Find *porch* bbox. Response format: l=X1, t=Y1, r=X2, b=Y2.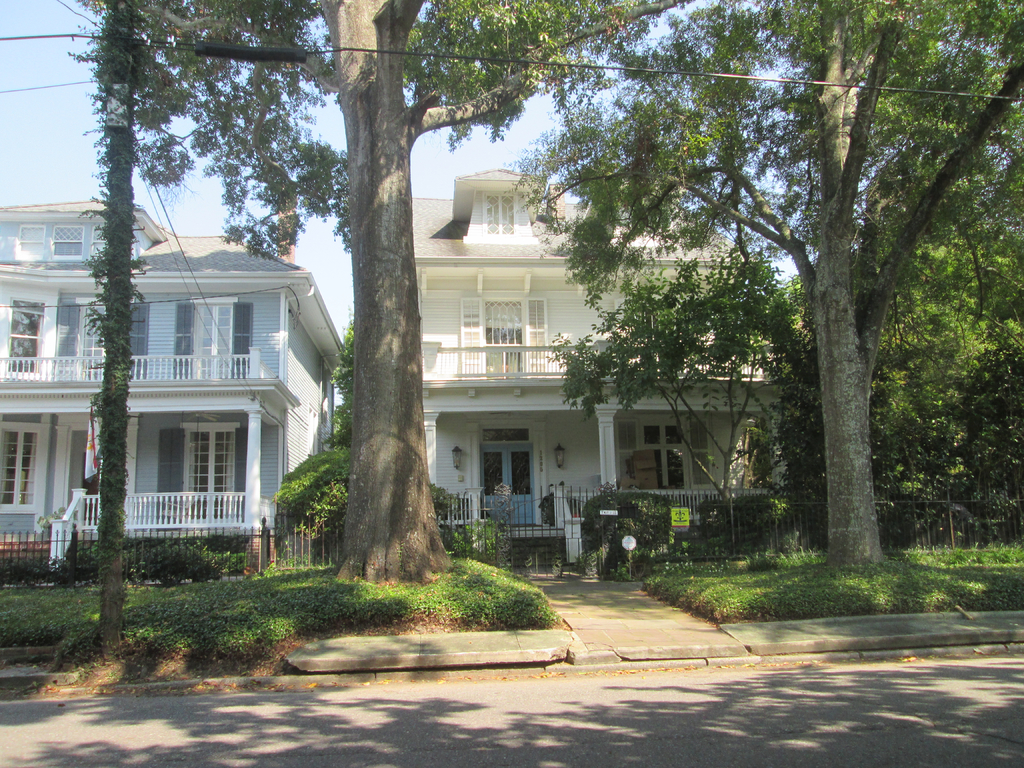
l=435, t=513, r=760, b=576.
